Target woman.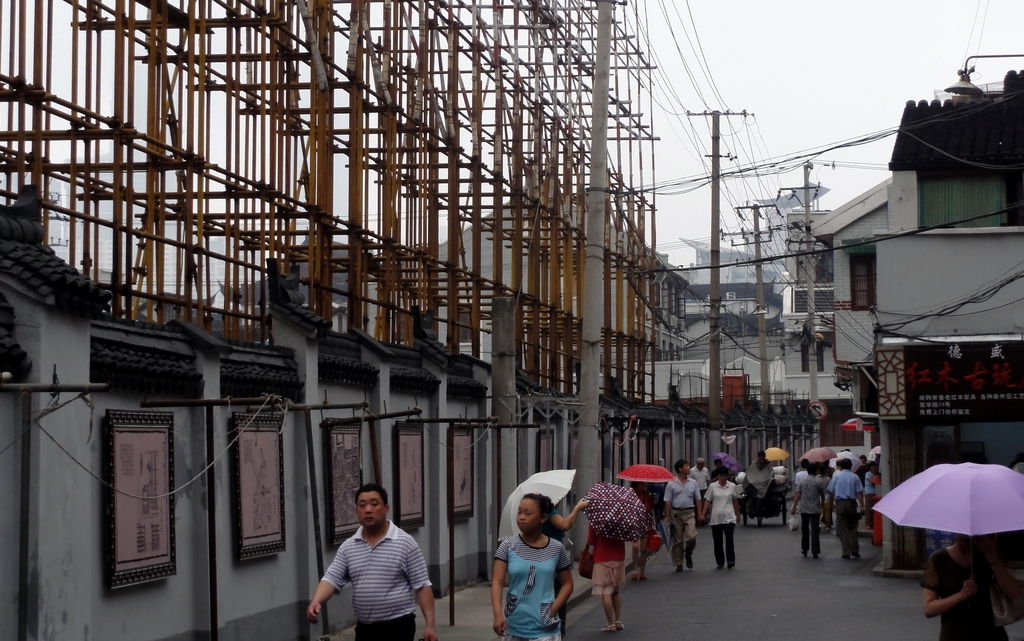
Target region: <bbox>816, 466, 832, 534</bbox>.
